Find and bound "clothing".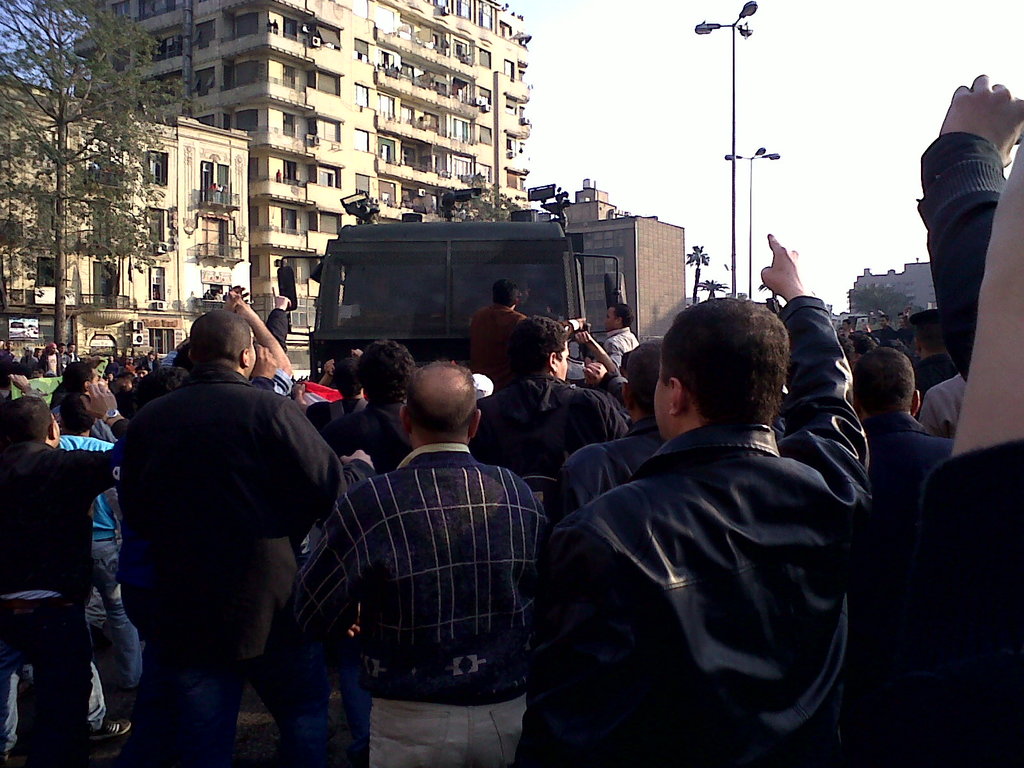
Bound: crop(472, 372, 614, 486).
